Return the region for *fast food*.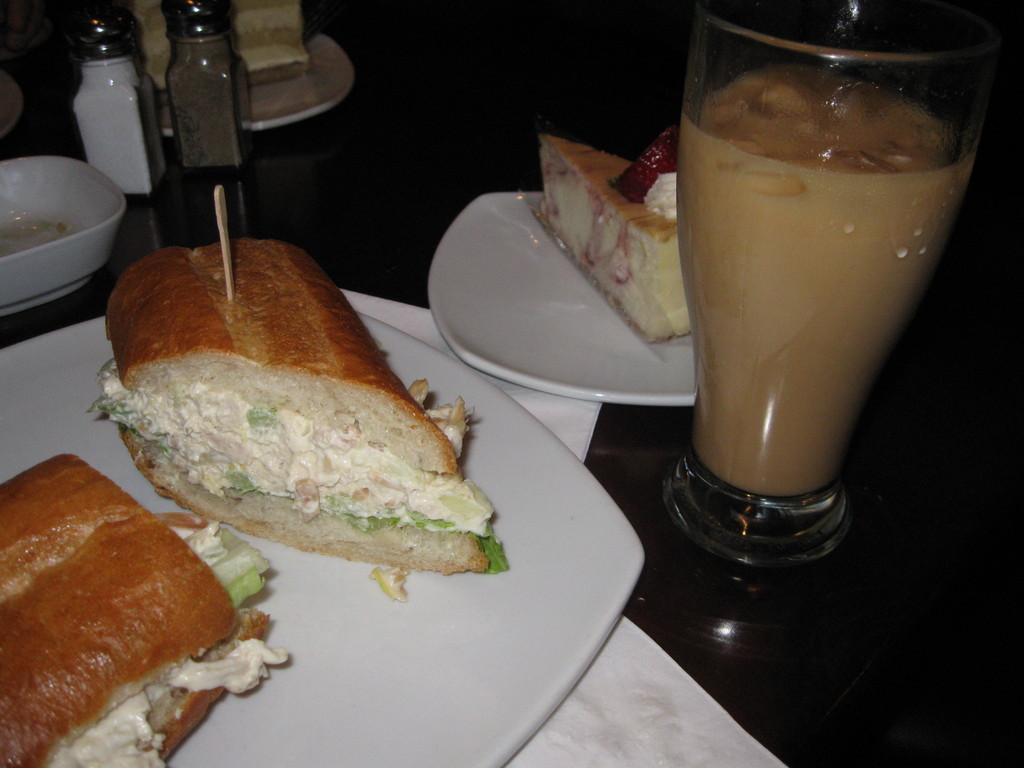
(90, 236, 513, 602).
